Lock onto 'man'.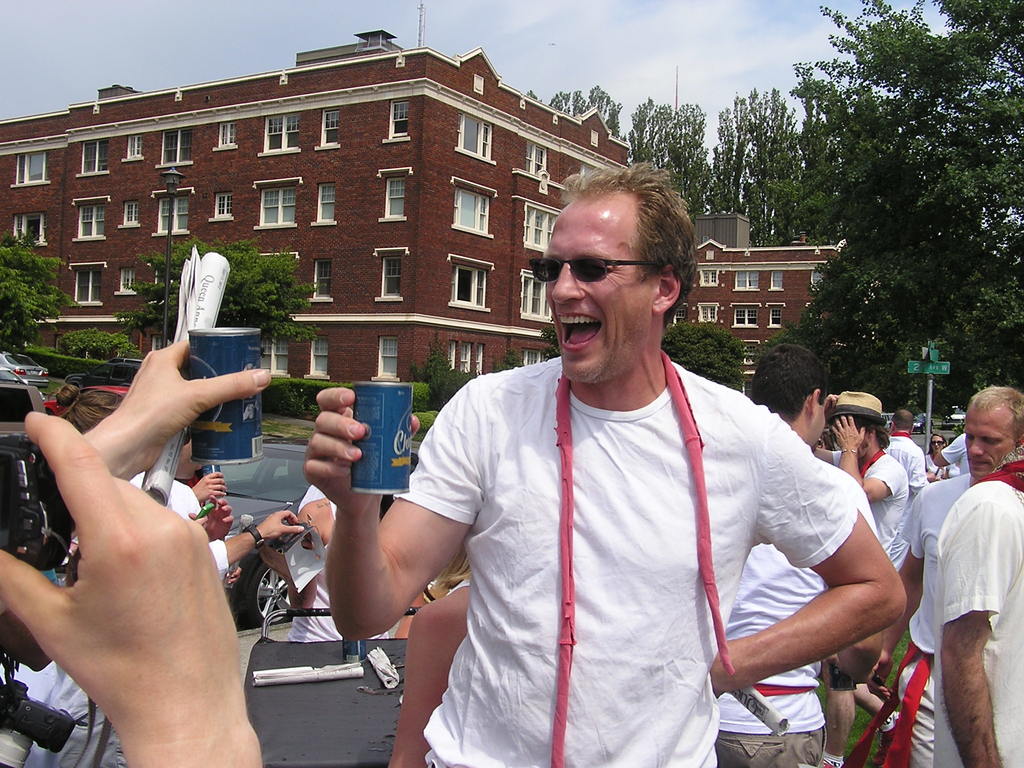
Locked: select_region(810, 393, 908, 572).
